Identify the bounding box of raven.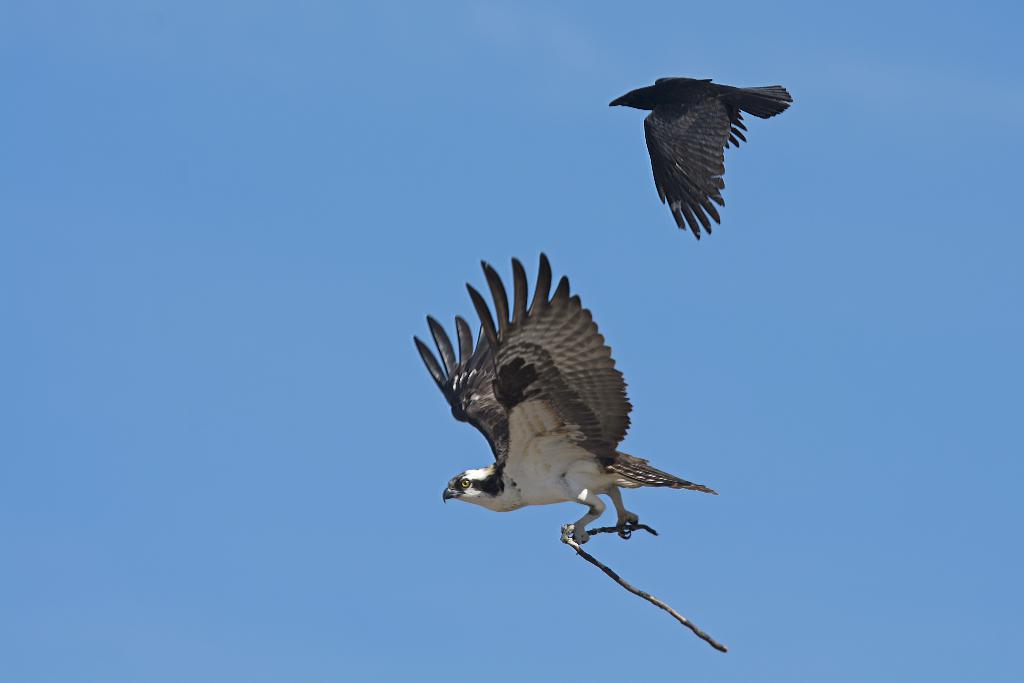
(610,76,790,243).
